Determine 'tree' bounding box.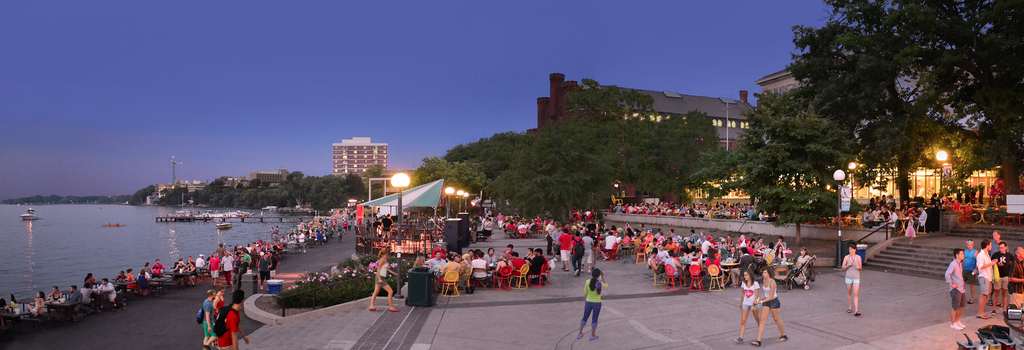
Determined: box(489, 106, 610, 235).
